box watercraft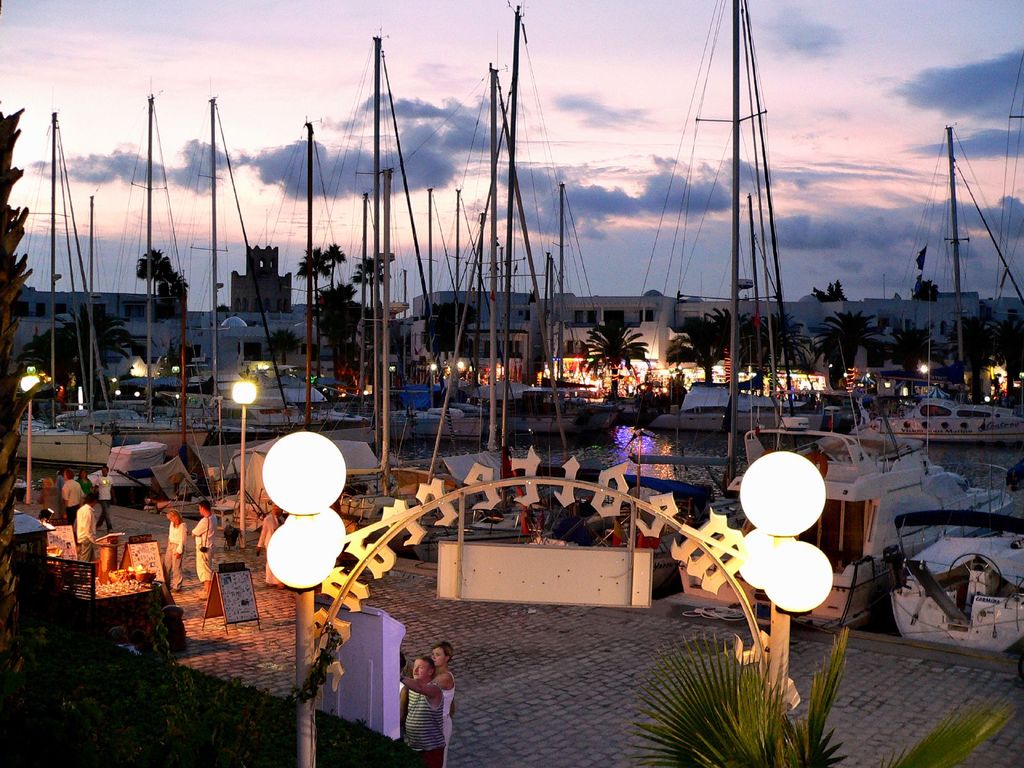
(4,129,115,471)
